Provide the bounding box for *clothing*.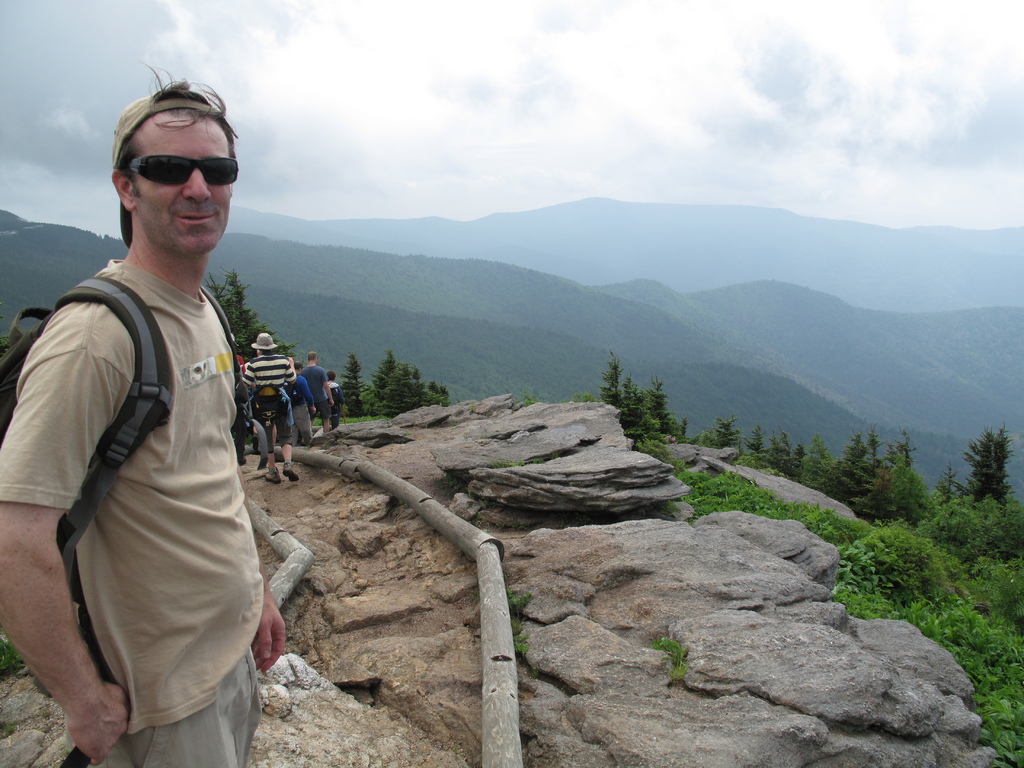
[24,188,270,750].
